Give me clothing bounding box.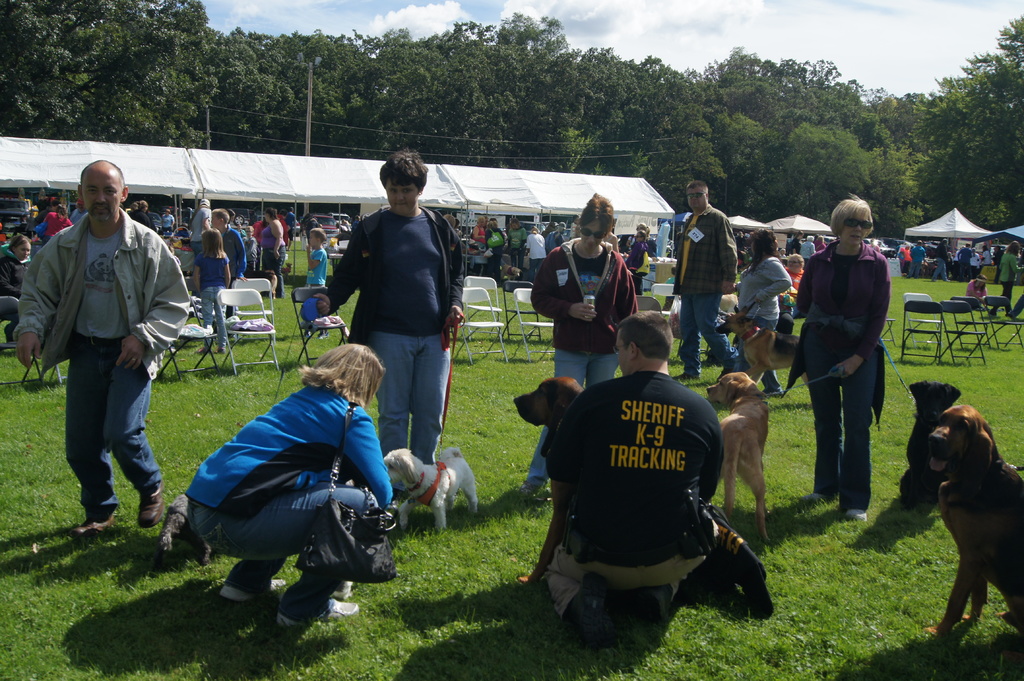
rect(783, 267, 806, 313).
